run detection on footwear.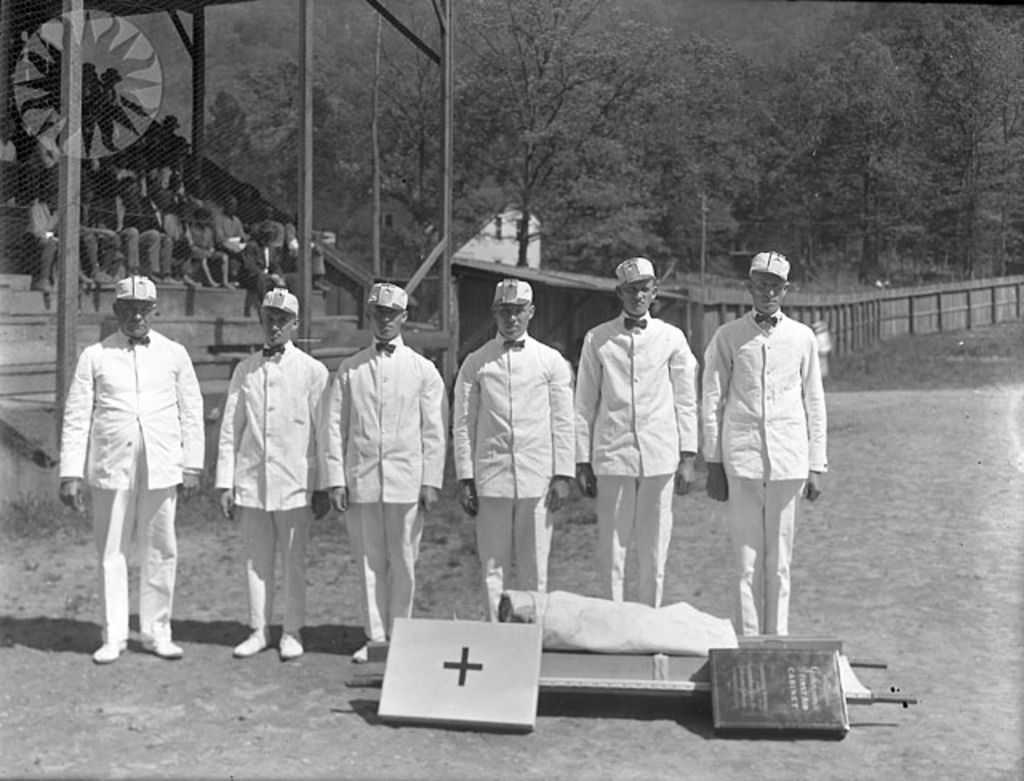
Result: [left=90, top=643, right=126, bottom=661].
